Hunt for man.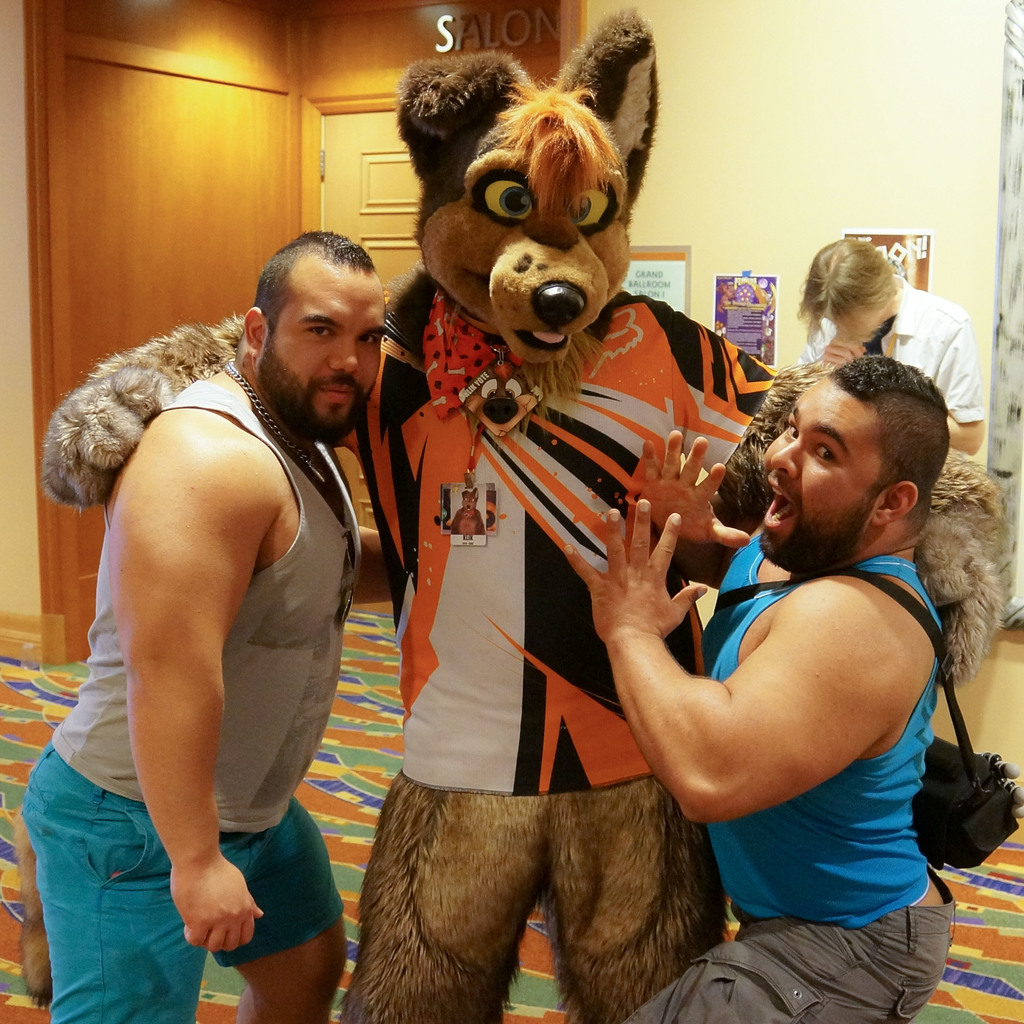
Hunted down at left=24, top=236, right=396, bottom=1023.
